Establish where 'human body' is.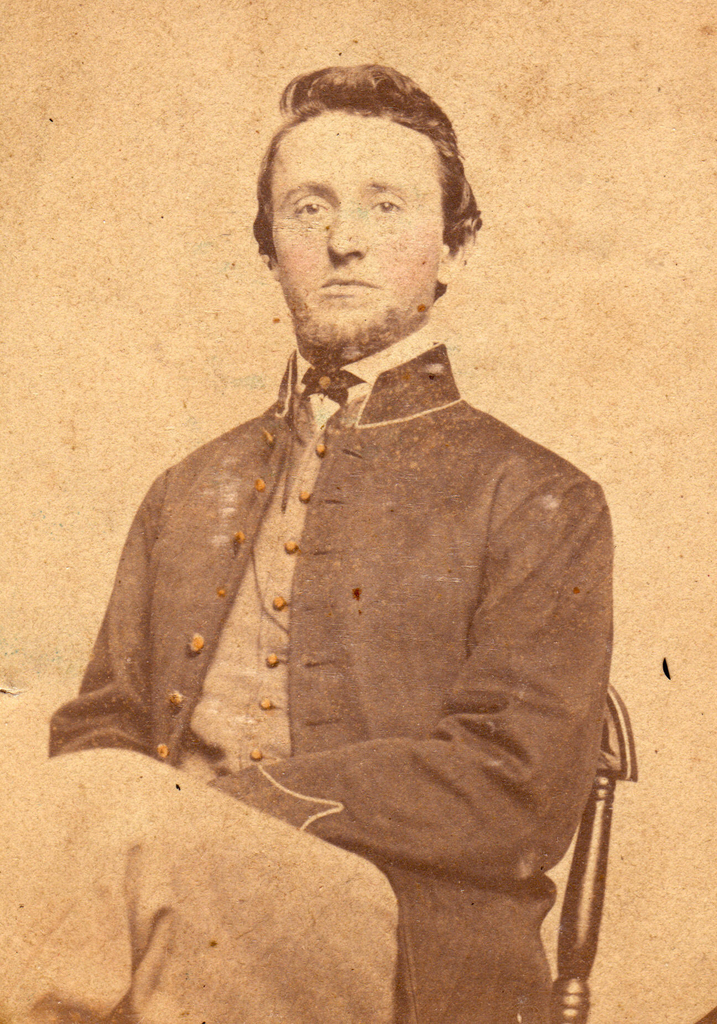
Established at l=42, t=154, r=607, b=1016.
